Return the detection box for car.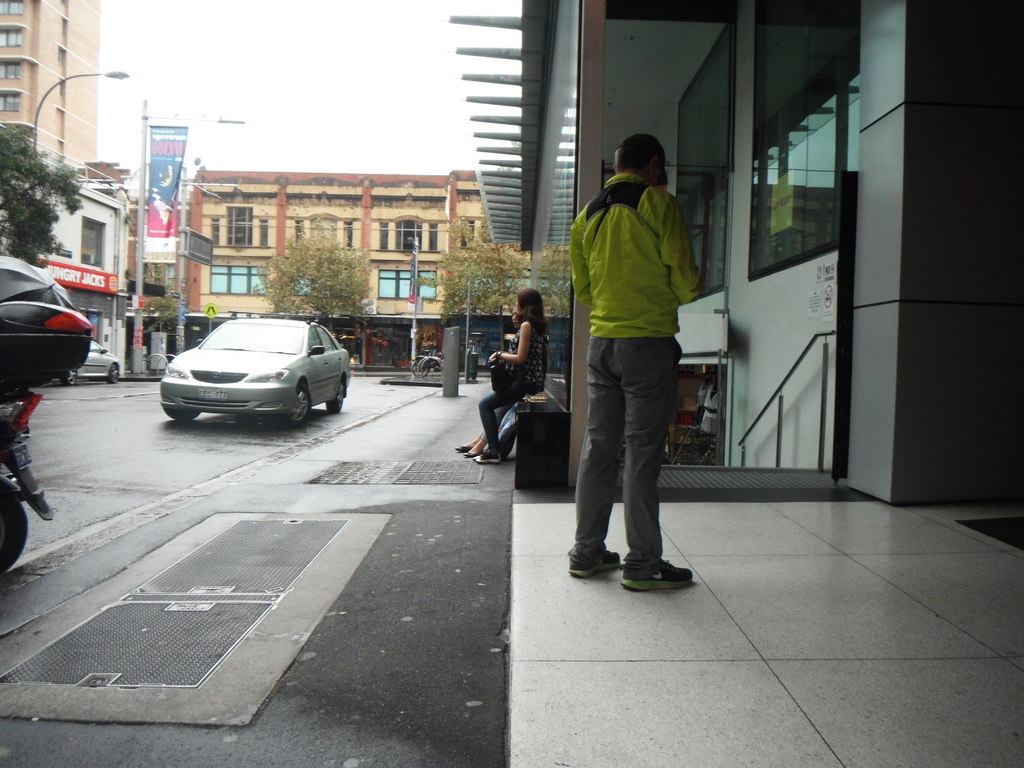
{"left": 57, "top": 338, "right": 130, "bottom": 390}.
